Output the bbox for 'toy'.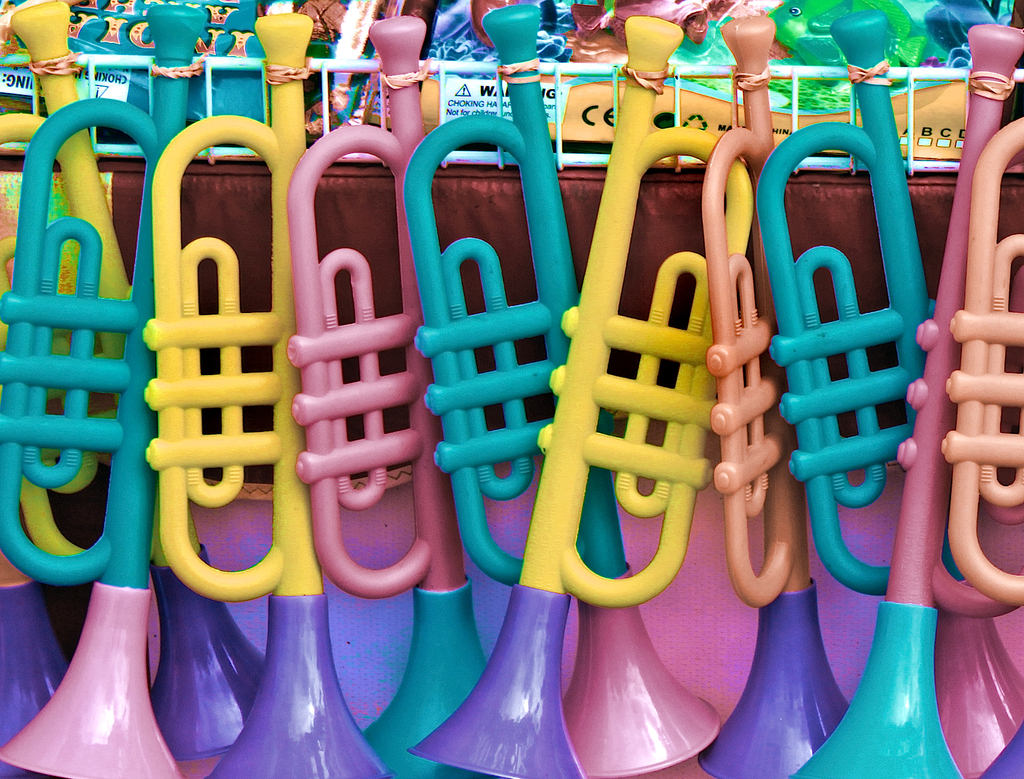
x1=761, y1=7, x2=1023, y2=777.
